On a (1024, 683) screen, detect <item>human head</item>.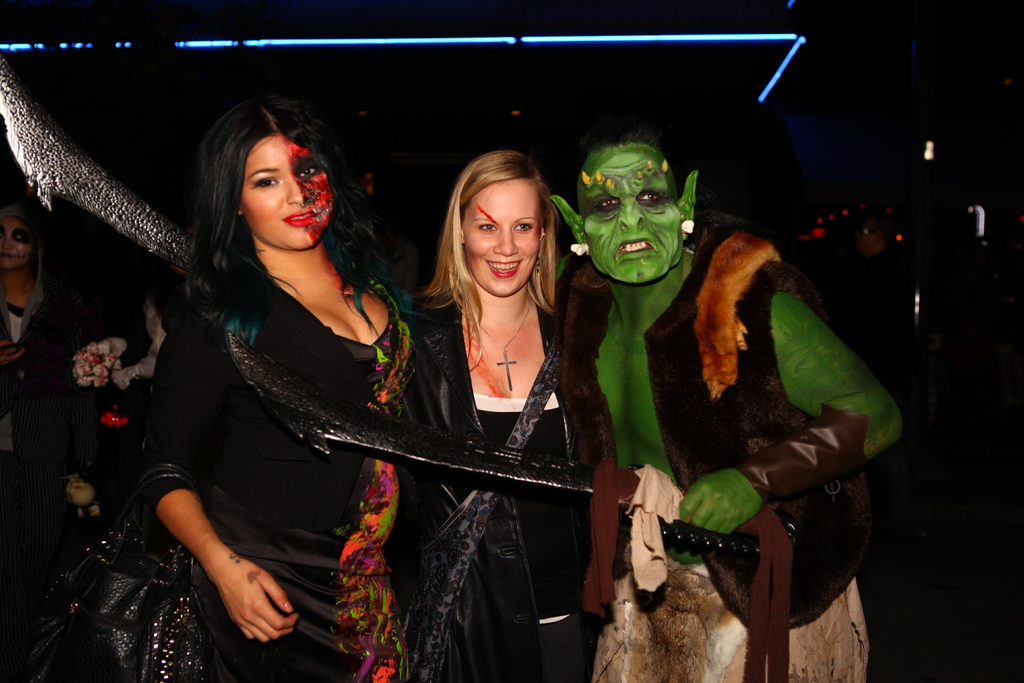
450,152,552,296.
